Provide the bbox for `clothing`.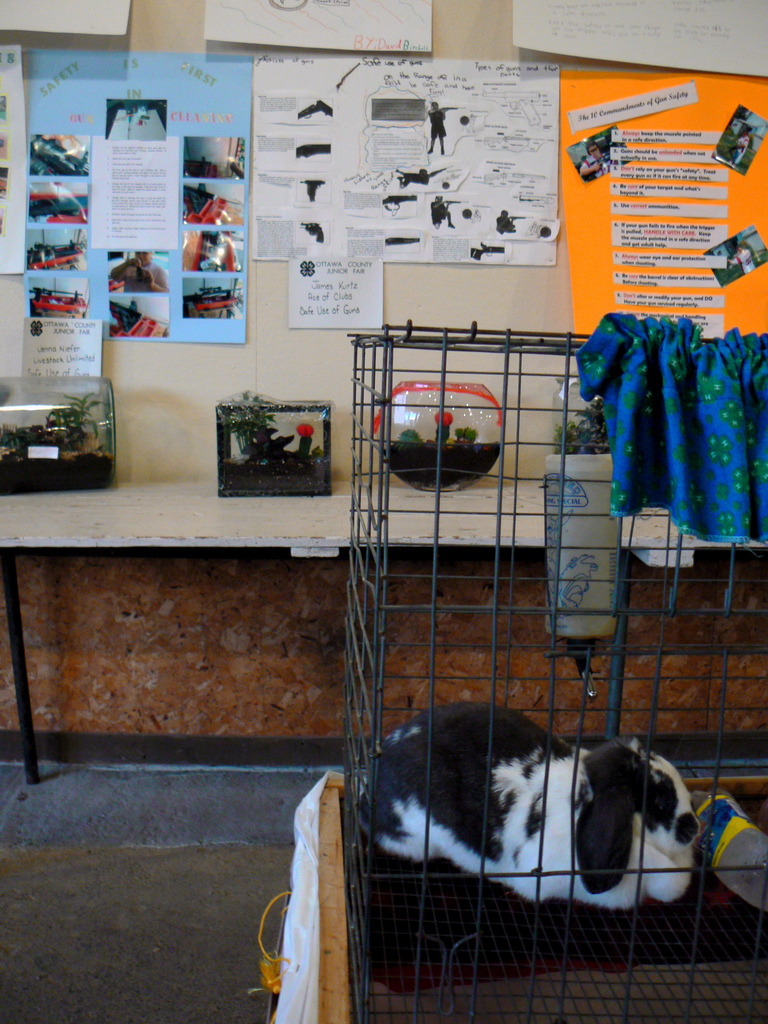
494/212/515/233.
